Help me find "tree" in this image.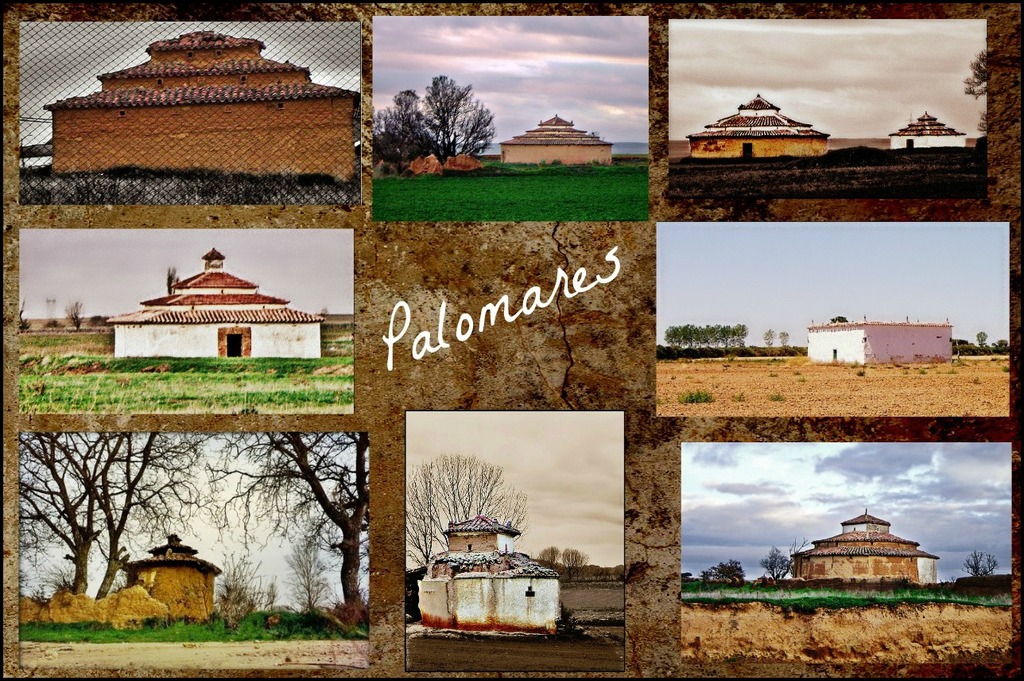
Found it: left=14, top=432, right=109, bottom=591.
